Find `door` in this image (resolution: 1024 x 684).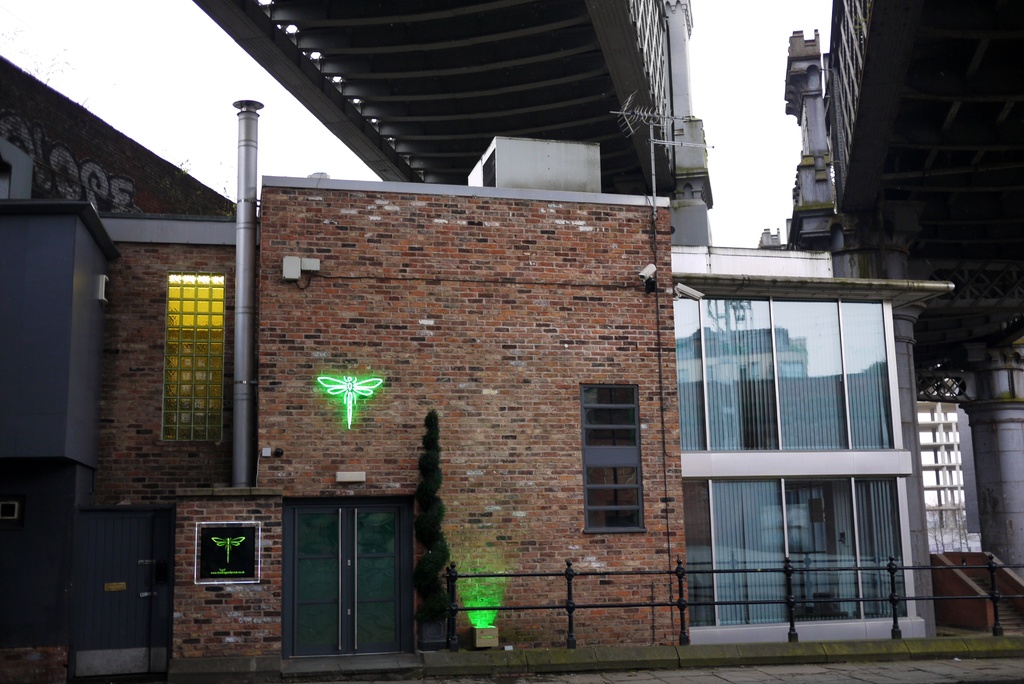
crop(266, 491, 412, 665).
